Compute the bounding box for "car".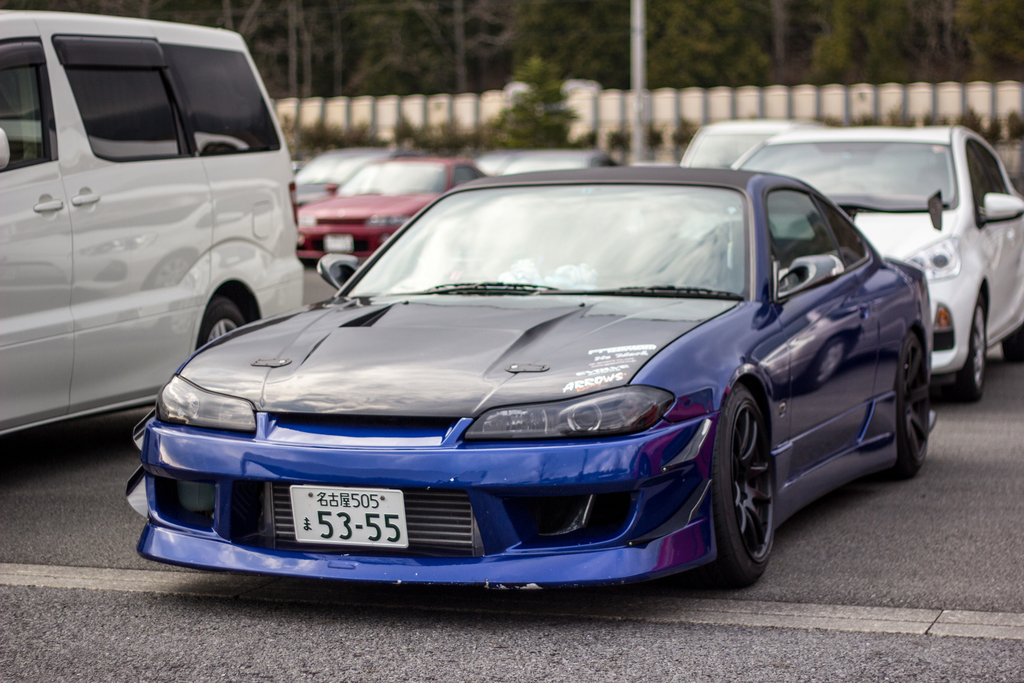
left=141, top=156, right=940, bottom=618.
